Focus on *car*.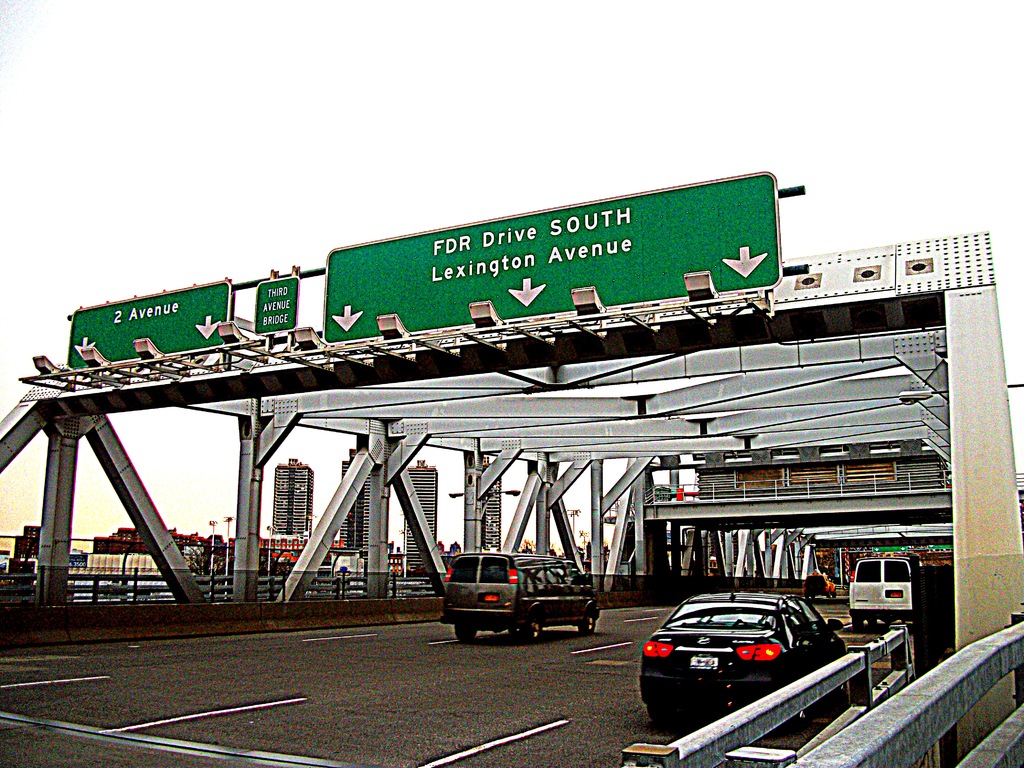
Focused at (849, 557, 922, 631).
